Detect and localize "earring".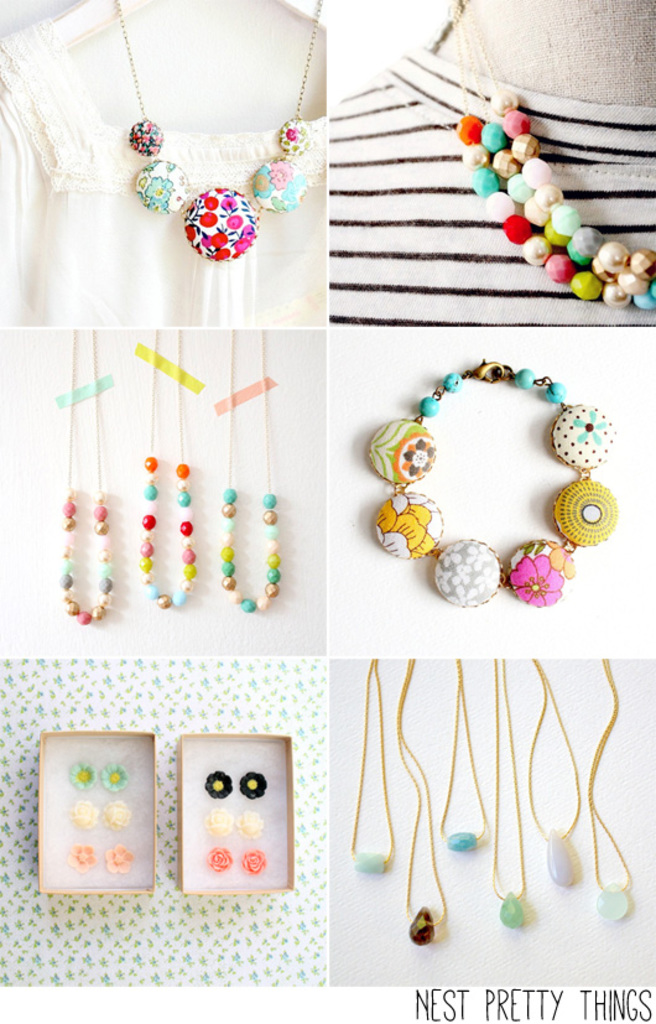
Localized at locate(95, 761, 130, 792).
